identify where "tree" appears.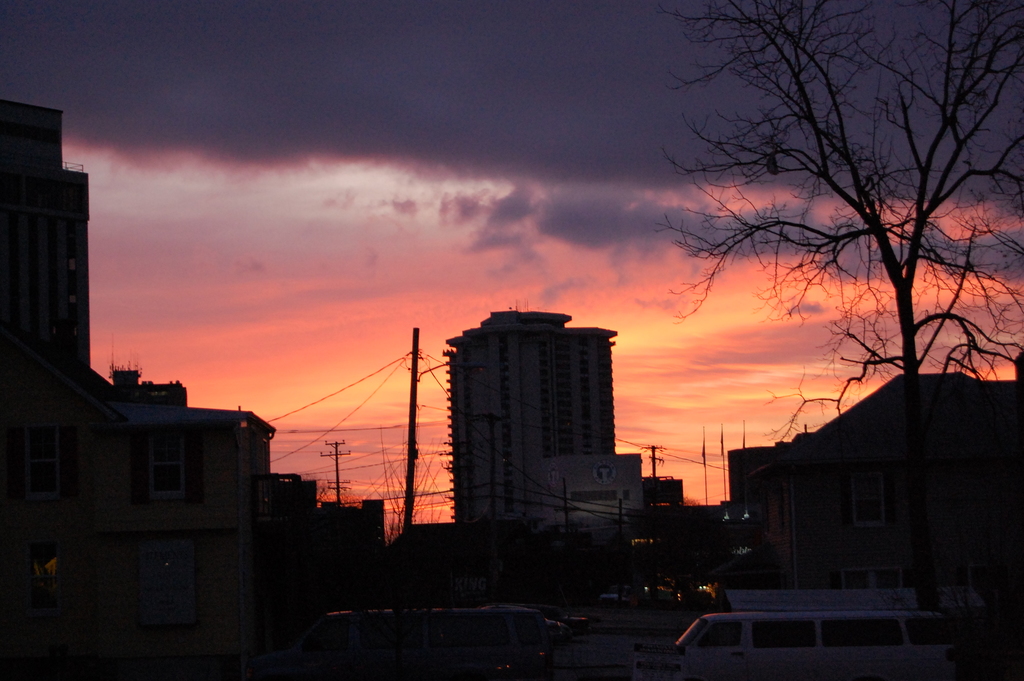
Appears at detection(664, 31, 1001, 567).
